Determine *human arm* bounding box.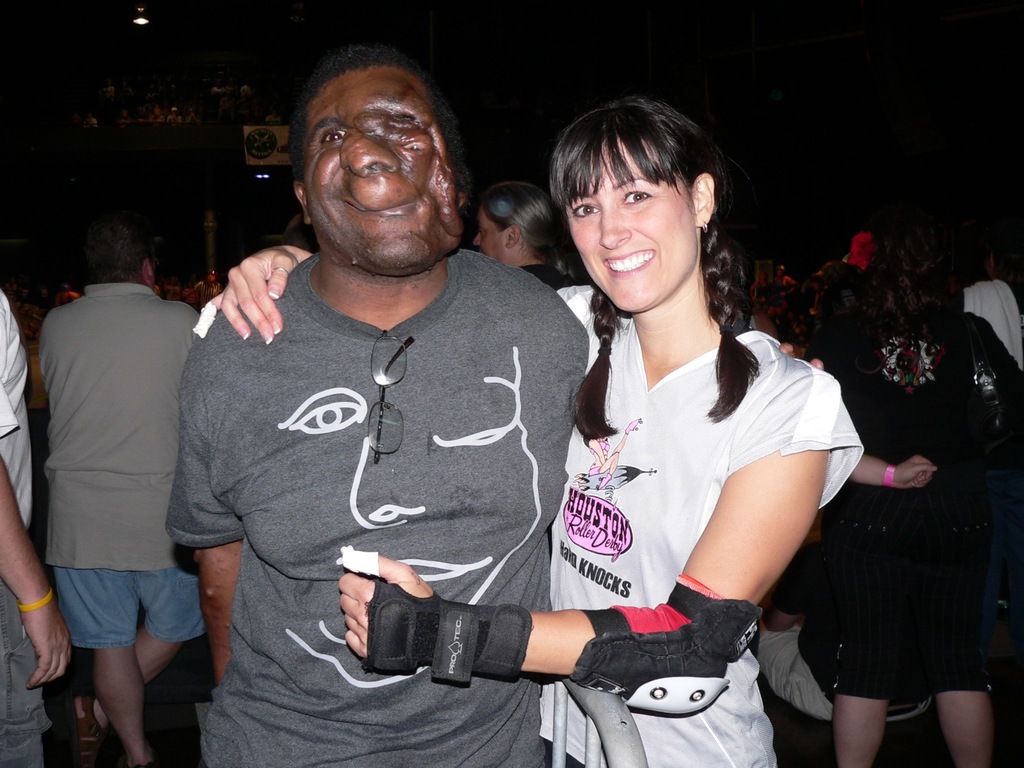
Determined: [left=342, top=350, right=842, bottom=716].
